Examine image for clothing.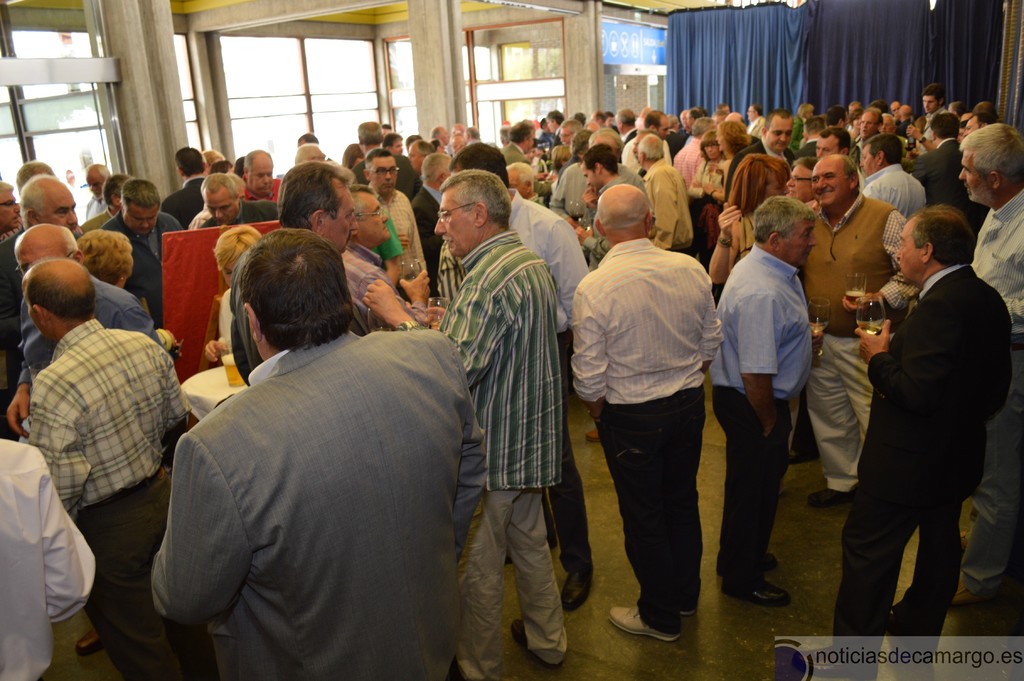
Examination result: 915 145 982 231.
